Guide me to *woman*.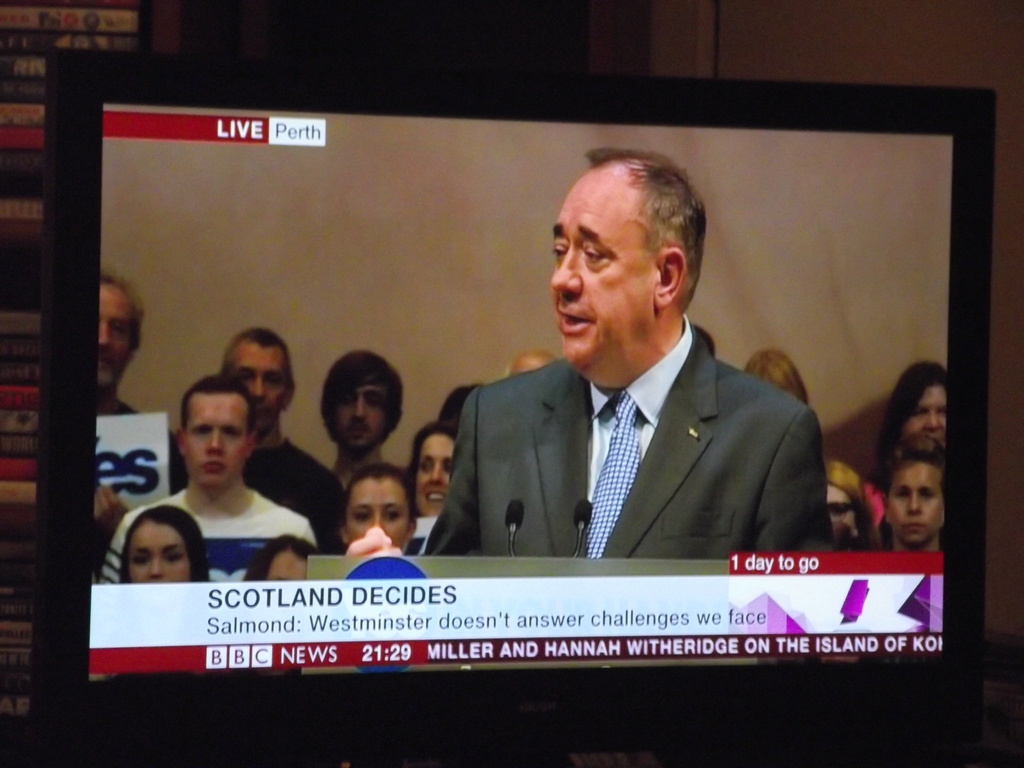
Guidance: Rect(415, 415, 471, 513).
